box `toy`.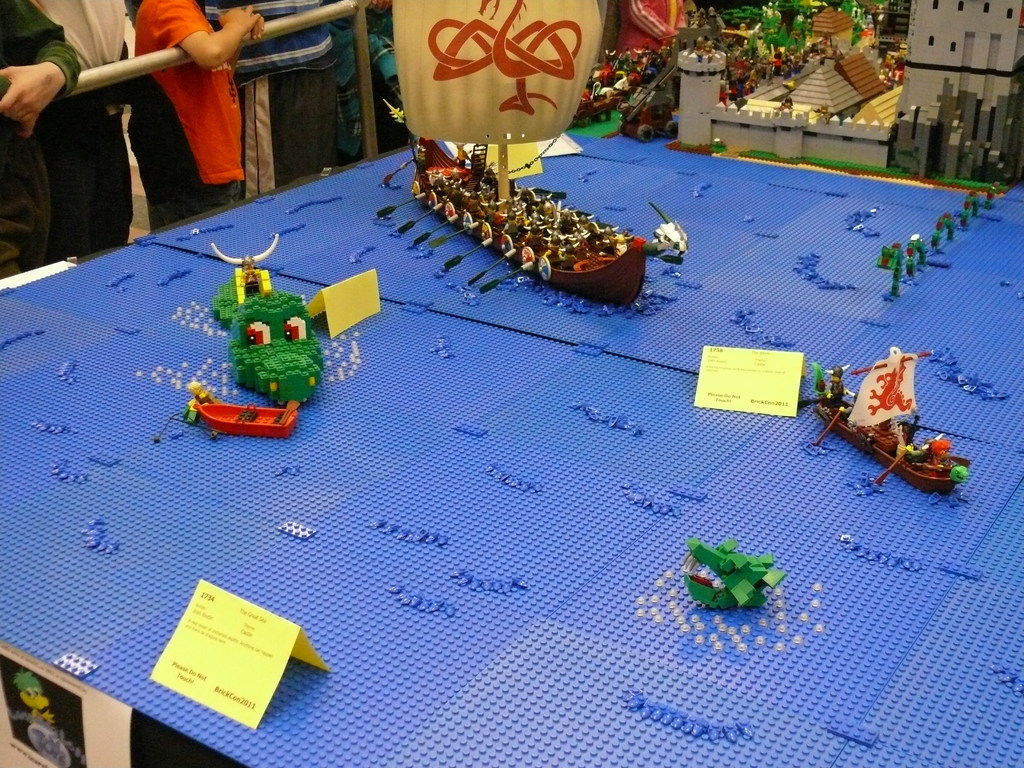
pyautogui.locateOnScreen(181, 382, 223, 426).
